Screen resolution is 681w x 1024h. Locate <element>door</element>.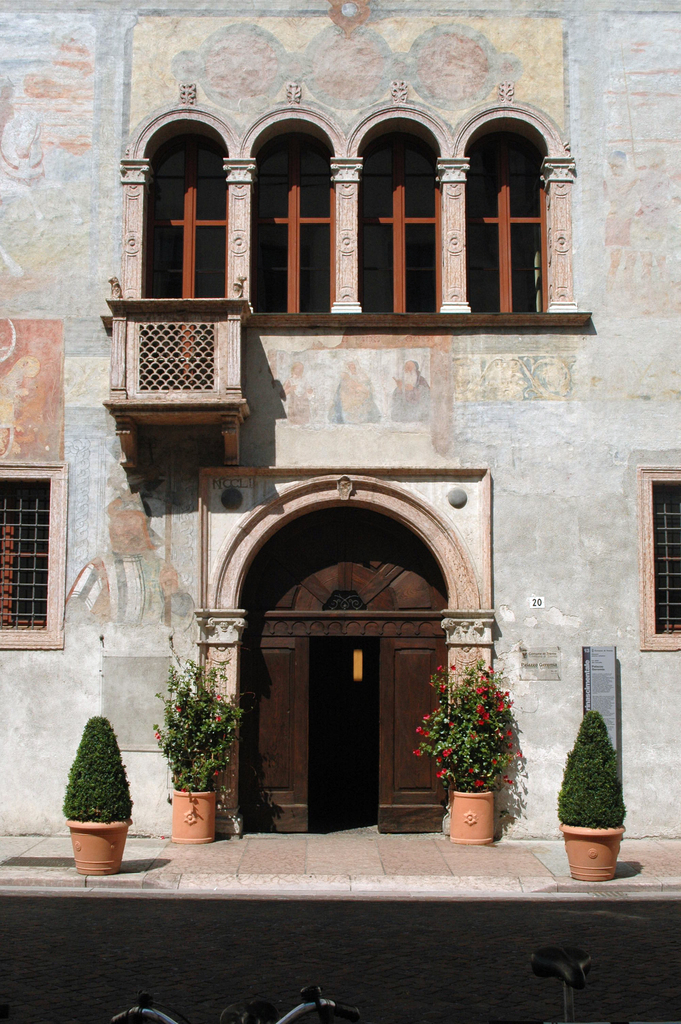
BBox(222, 489, 487, 847).
